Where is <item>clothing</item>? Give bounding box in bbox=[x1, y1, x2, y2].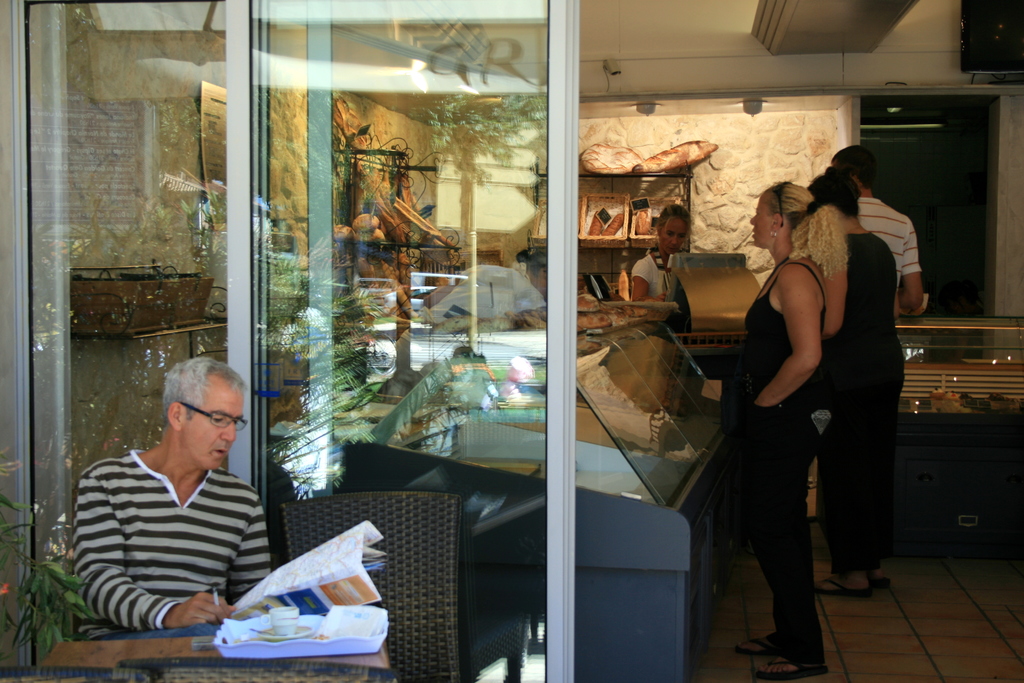
bbox=[861, 195, 925, 319].
